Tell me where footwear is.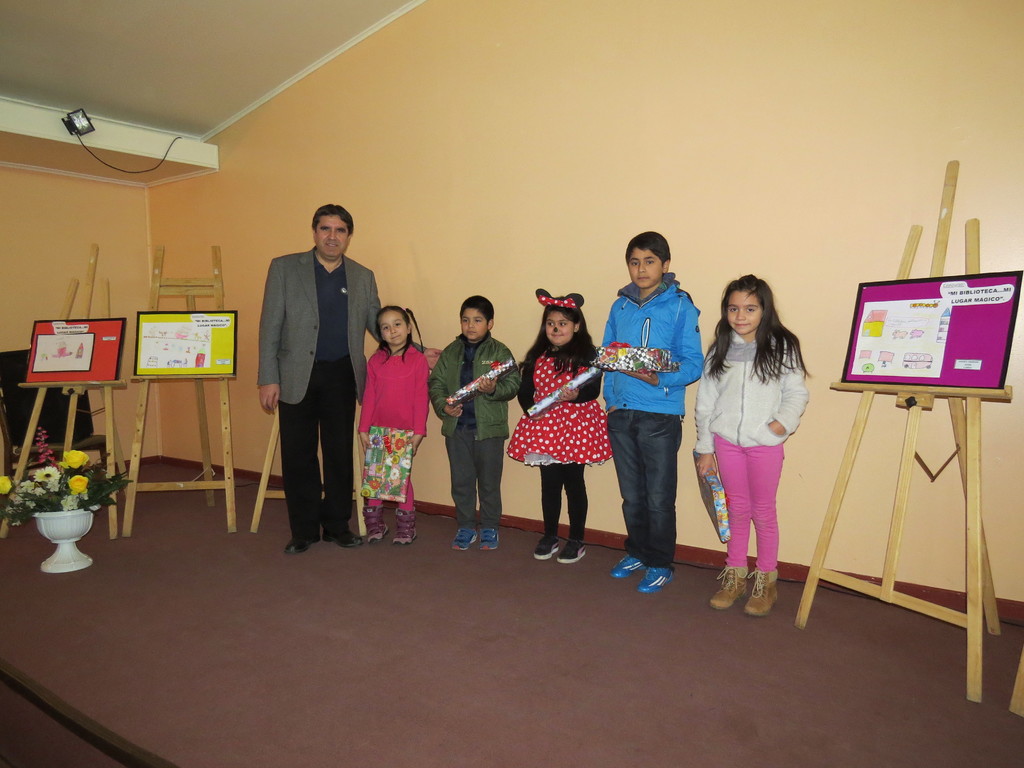
footwear is at {"left": 477, "top": 529, "right": 499, "bottom": 552}.
